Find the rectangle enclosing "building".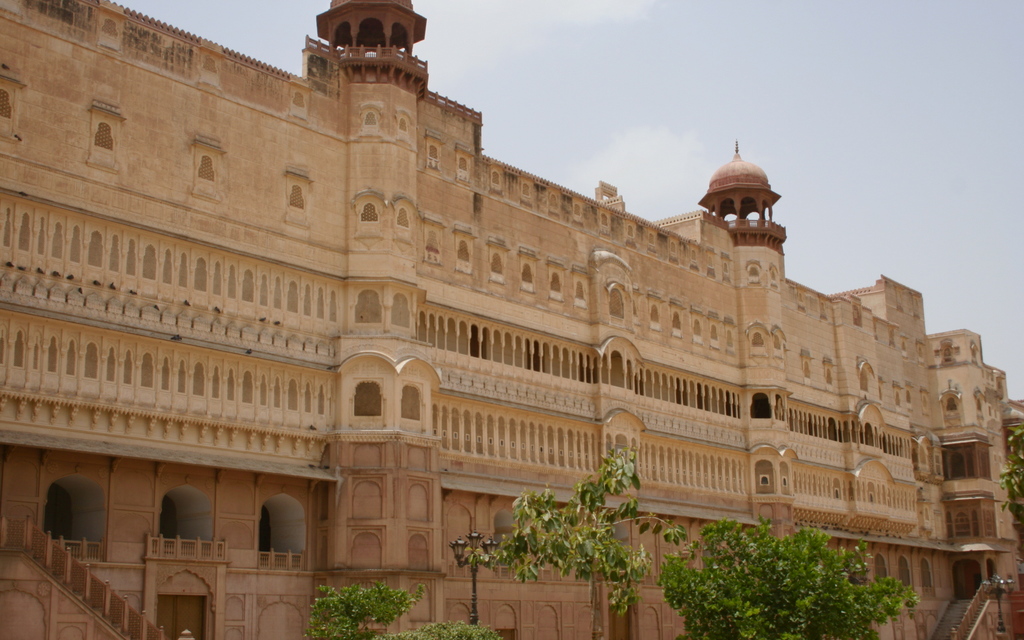
(0, 0, 1023, 639).
